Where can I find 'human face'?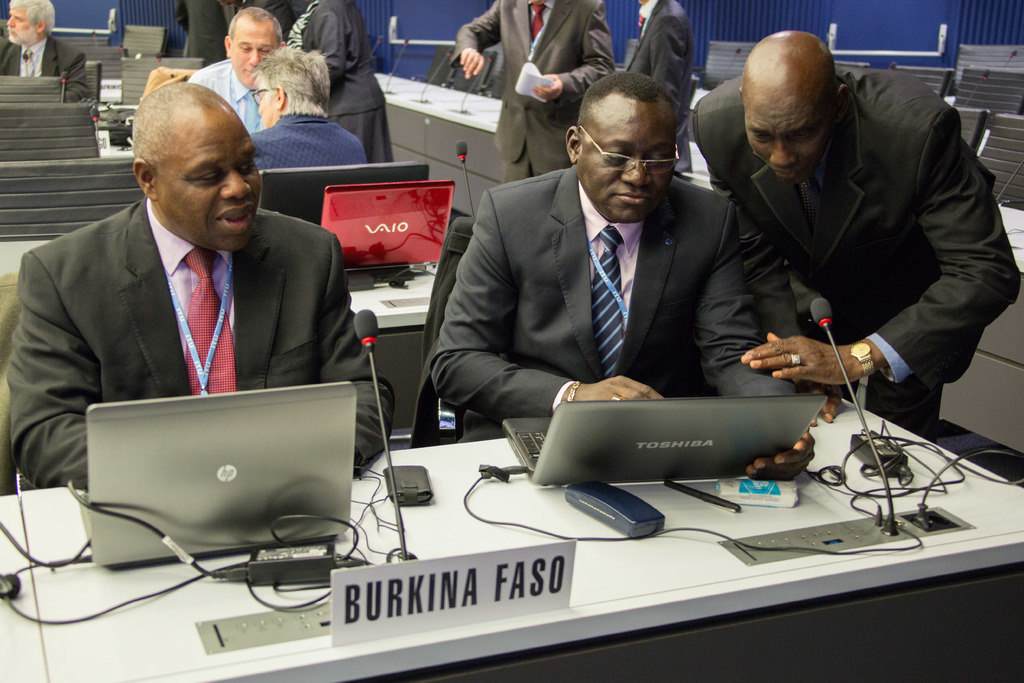
You can find it at (left=3, top=1, right=38, bottom=37).
